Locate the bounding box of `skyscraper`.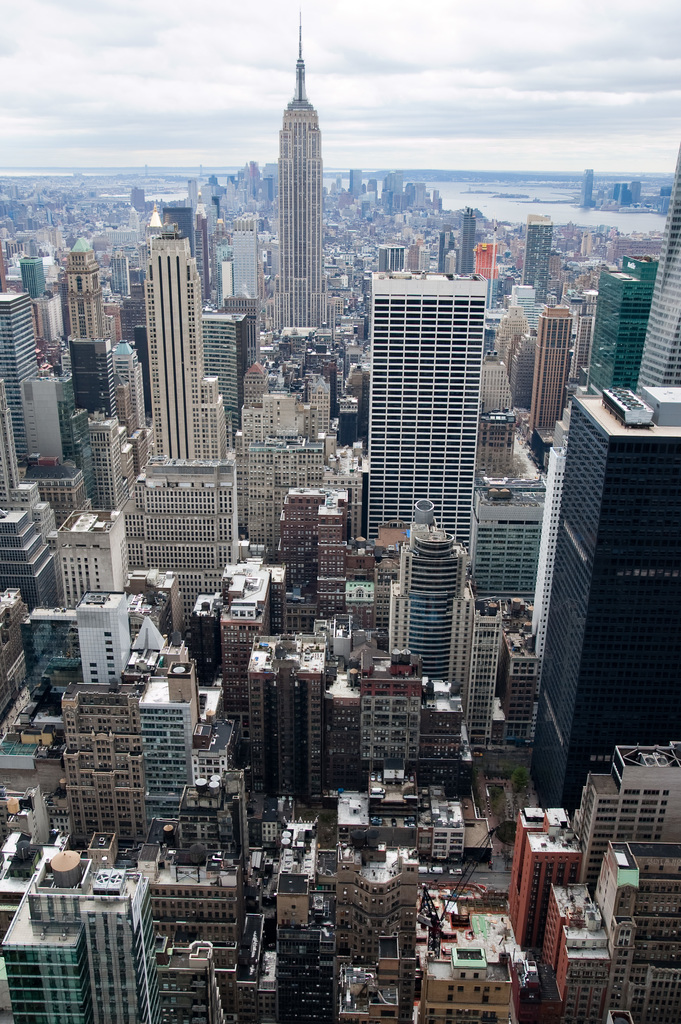
Bounding box: {"x1": 379, "y1": 536, "x2": 470, "y2": 685}.
